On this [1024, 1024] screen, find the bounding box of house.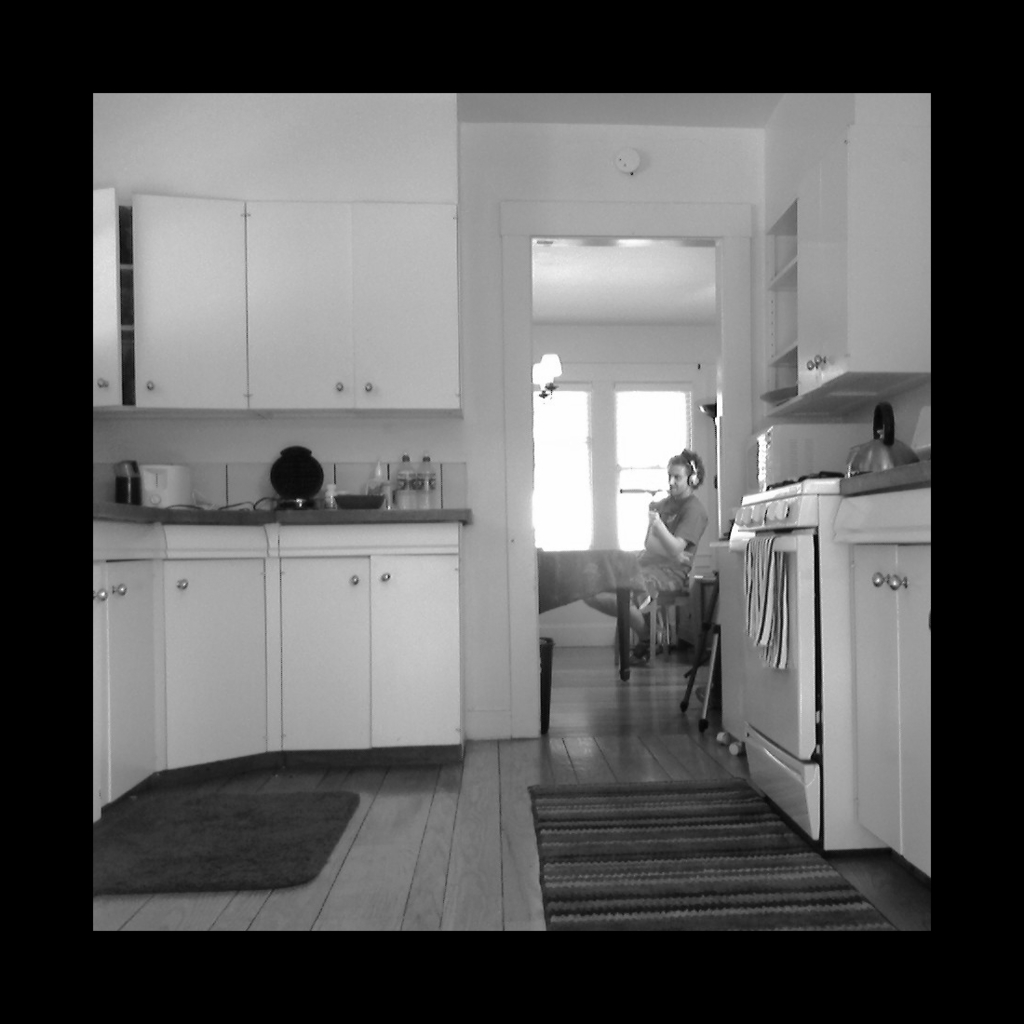
Bounding box: 1/0/952/915.
